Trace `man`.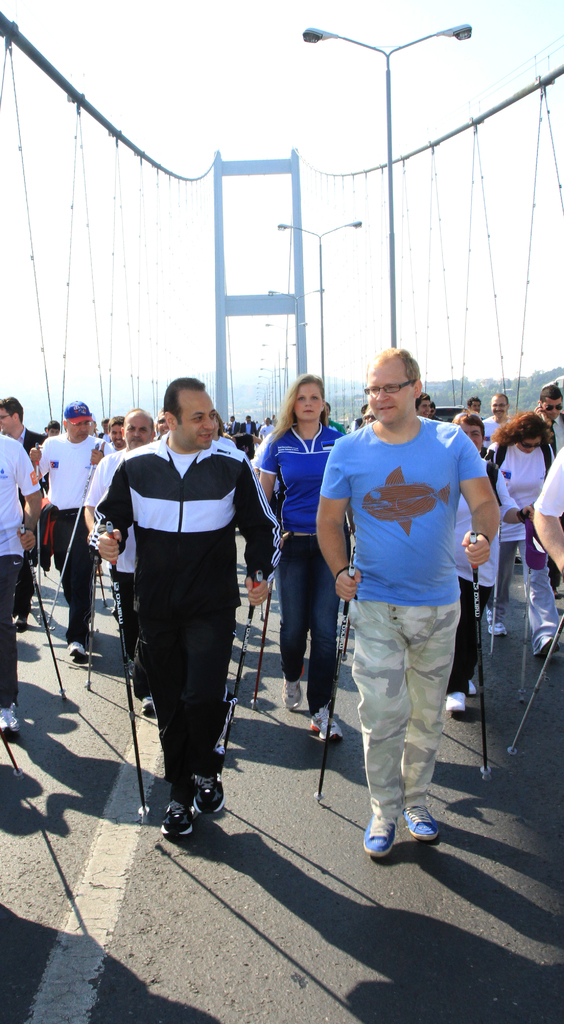
Traced to bbox=[468, 395, 483, 415].
